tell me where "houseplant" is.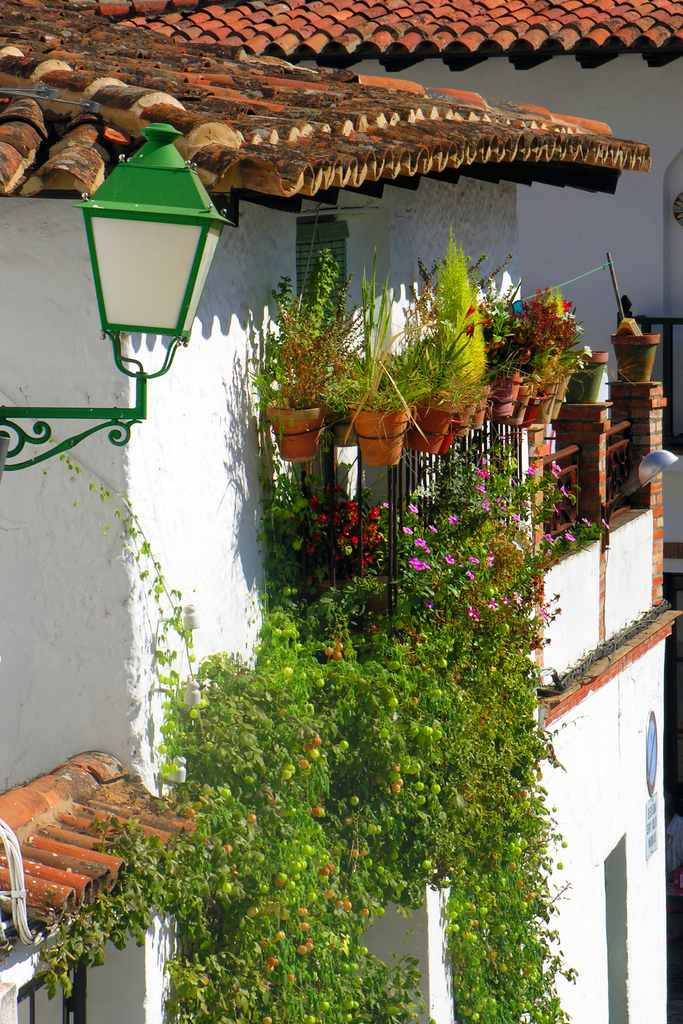
"houseplant" is at [x1=563, y1=337, x2=609, y2=399].
